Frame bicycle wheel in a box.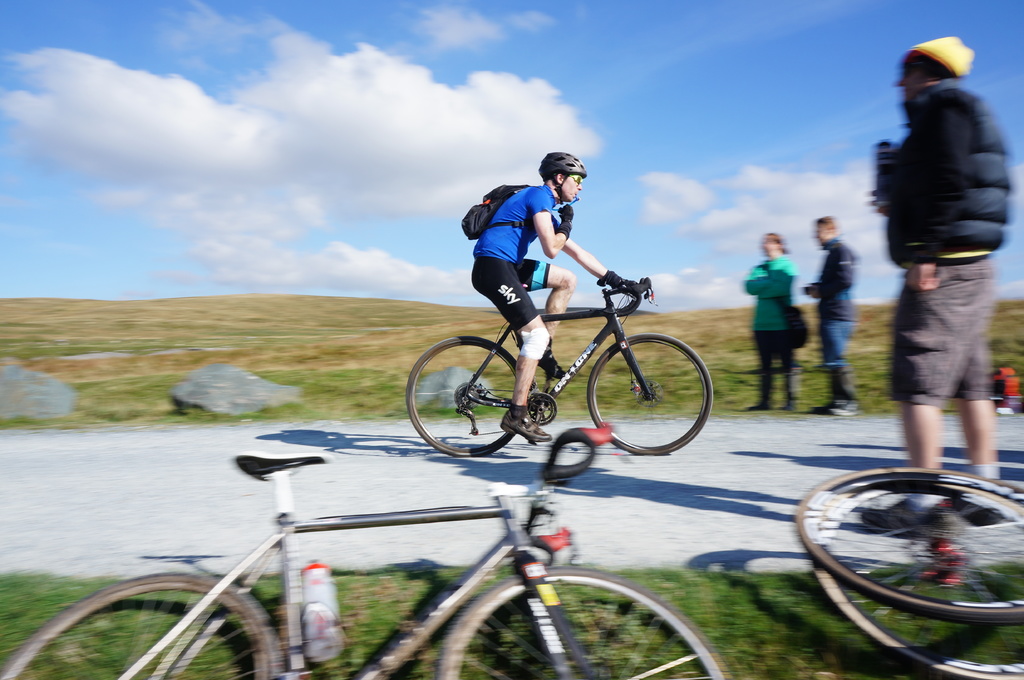
x1=0, y1=572, x2=284, y2=679.
